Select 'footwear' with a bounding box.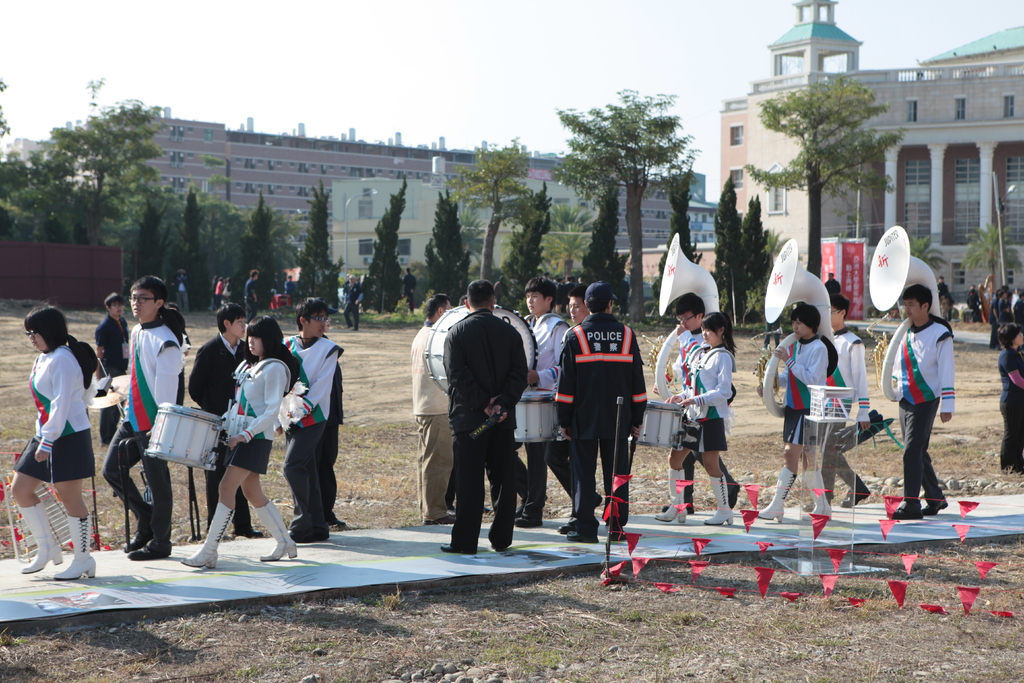
[6, 493, 86, 574].
